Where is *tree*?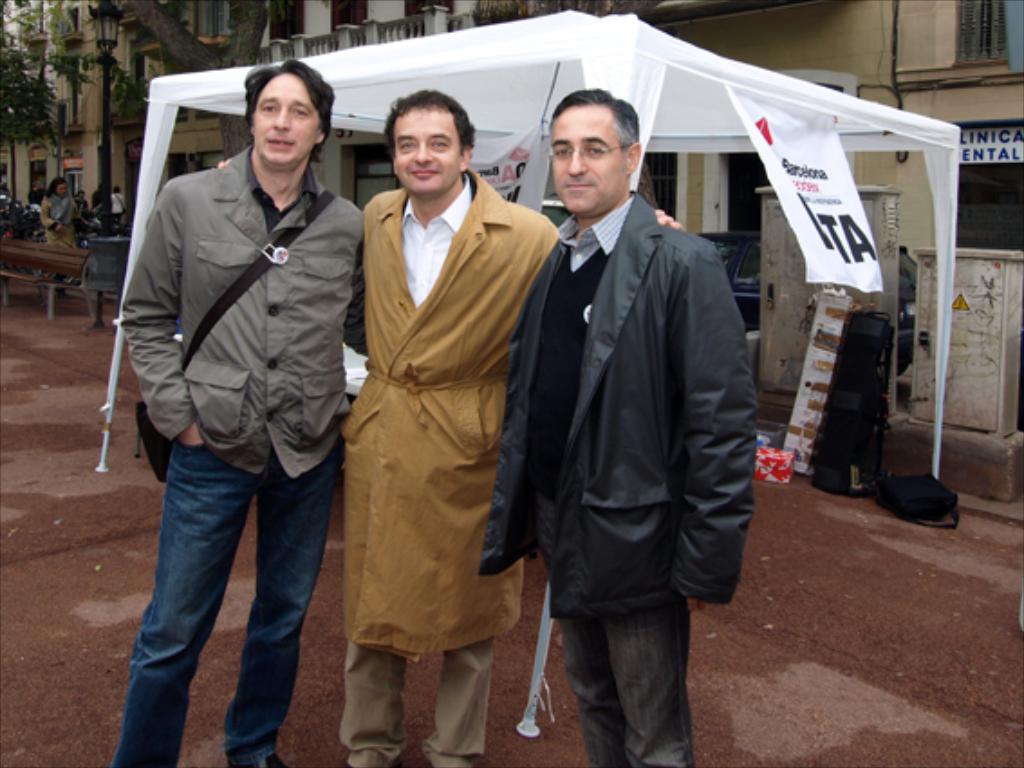
114:0:273:164.
